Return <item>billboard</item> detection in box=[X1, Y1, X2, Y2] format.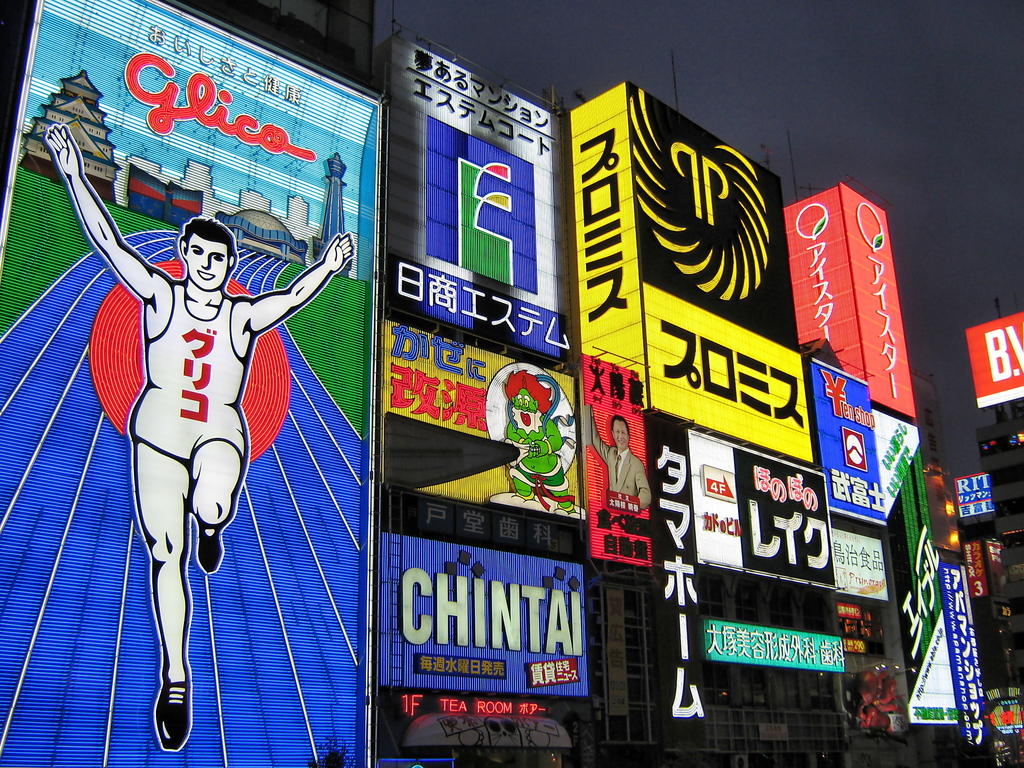
box=[384, 51, 556, 355].
